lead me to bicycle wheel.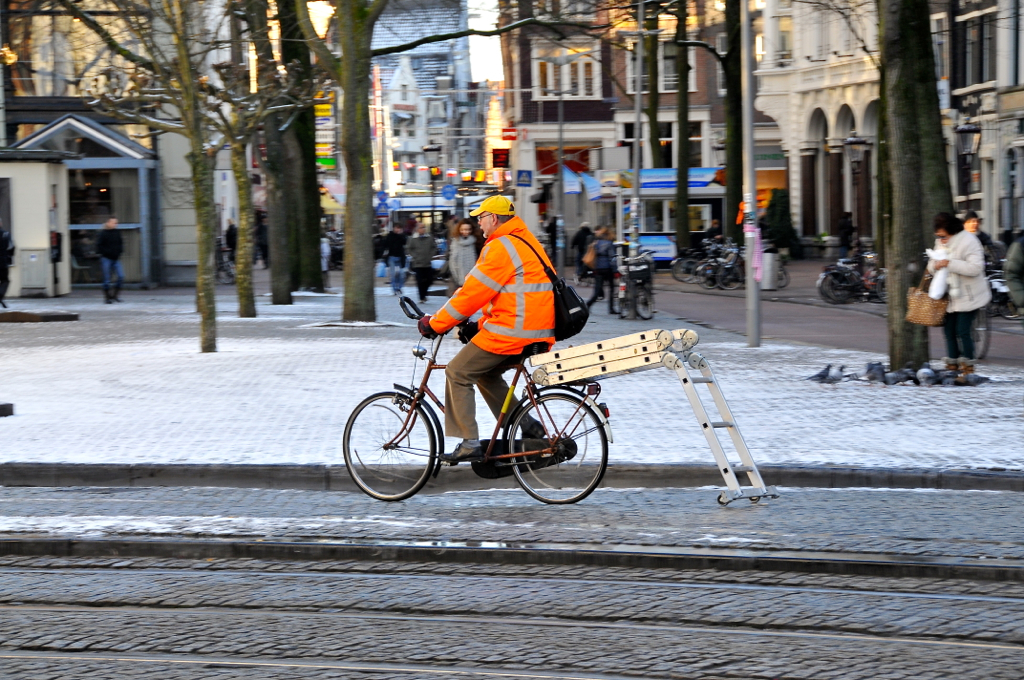
Lead to {"left": 507, "top": 393, "right": 608, "bottom": 508}.
